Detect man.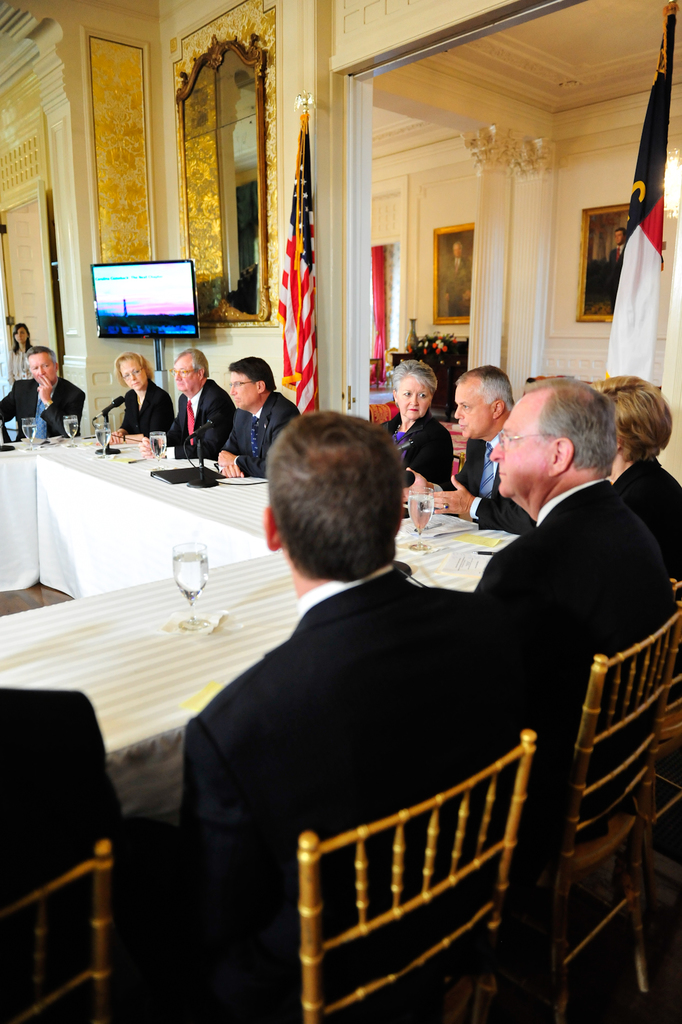
Detected at rect(151, 410, 545, 1023).
